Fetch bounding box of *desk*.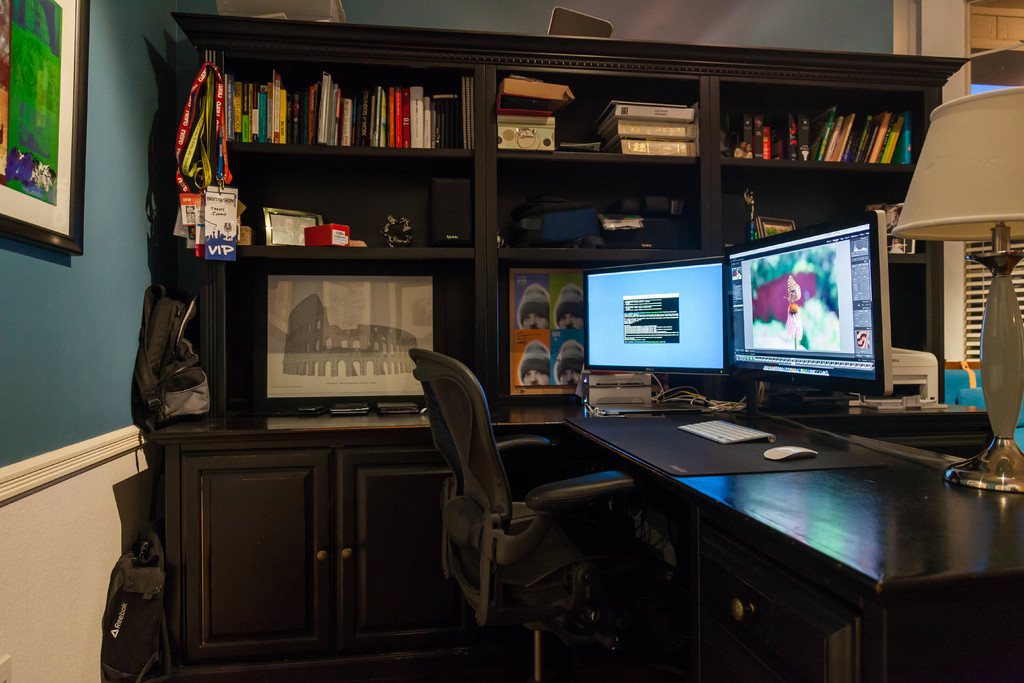
Bbox: <bbox>490, 338, 993, 613</bbox>.
